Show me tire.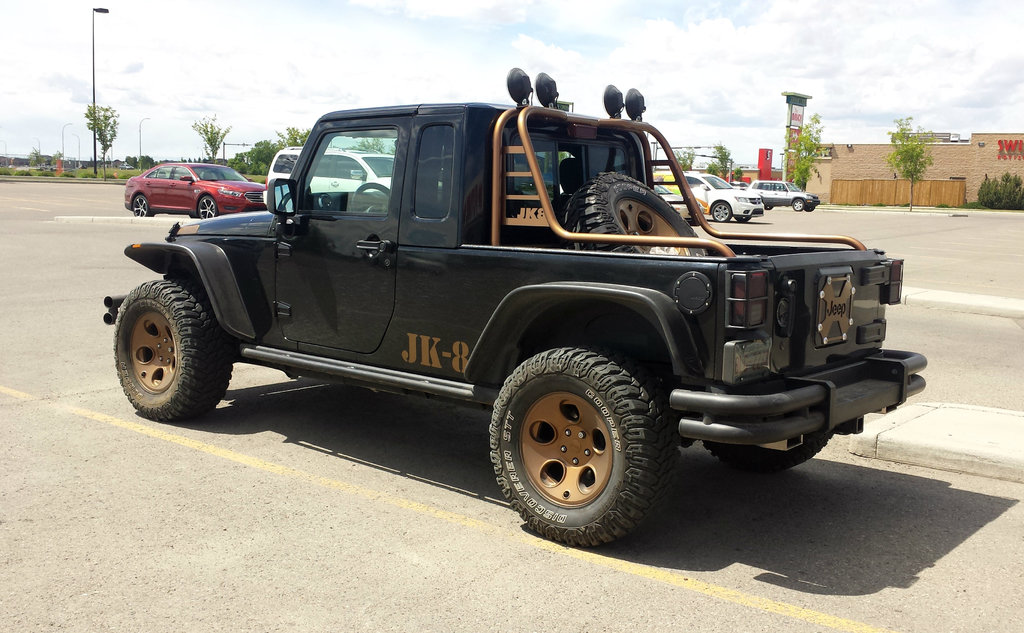
tire is here: locate(707, 425, 825, 475).
